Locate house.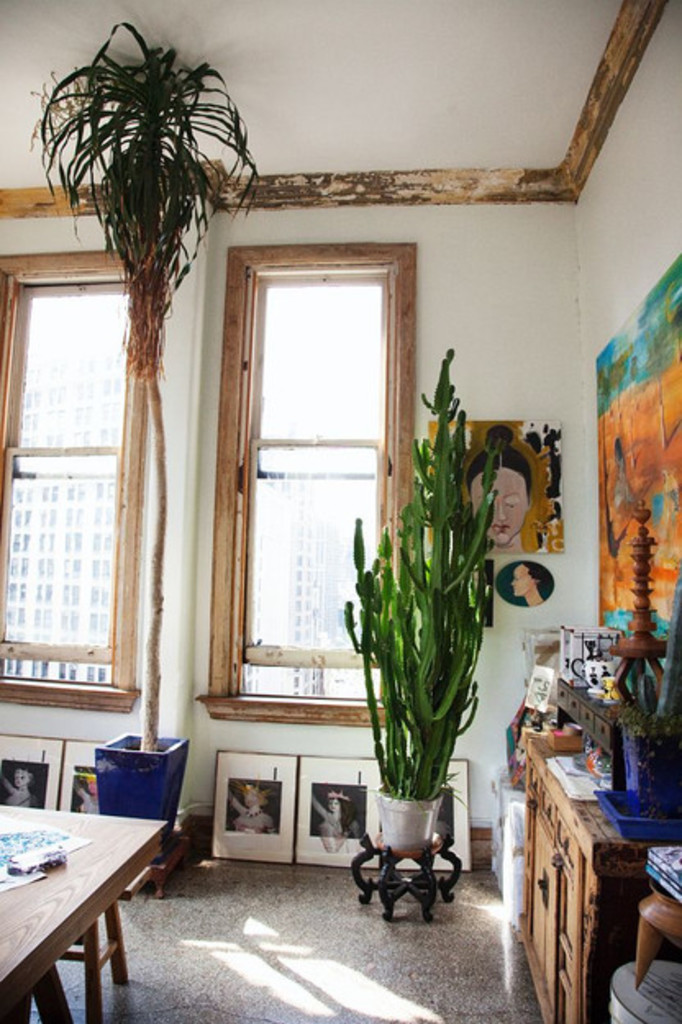
Bounding box: (x1=0, y1=0, x2=680, y2=1022).
